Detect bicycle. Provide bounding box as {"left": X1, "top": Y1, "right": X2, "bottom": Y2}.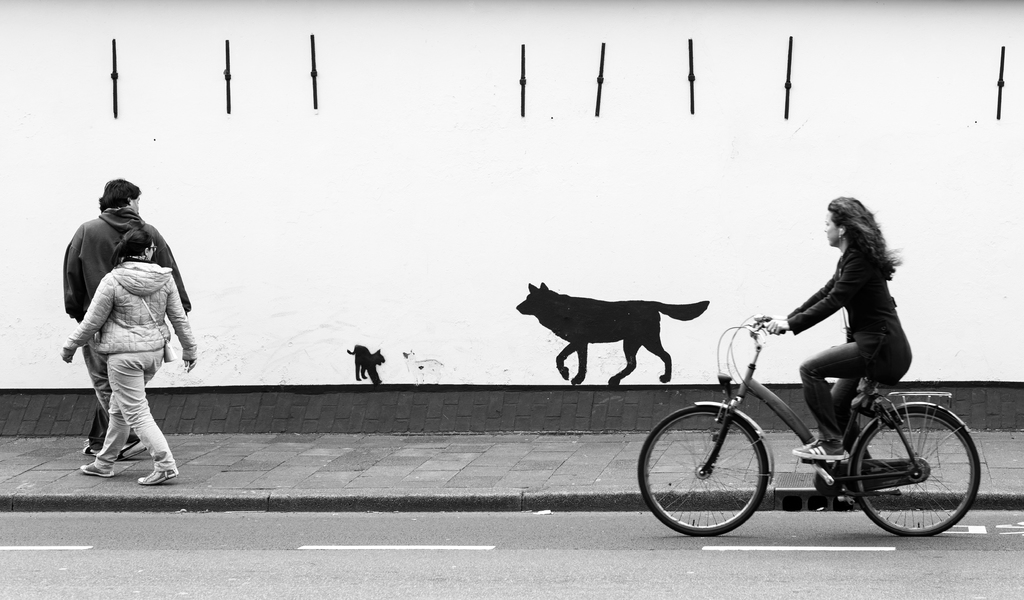
{"left": 633, "top": 320, "right": 991, "bottom": 547}.
